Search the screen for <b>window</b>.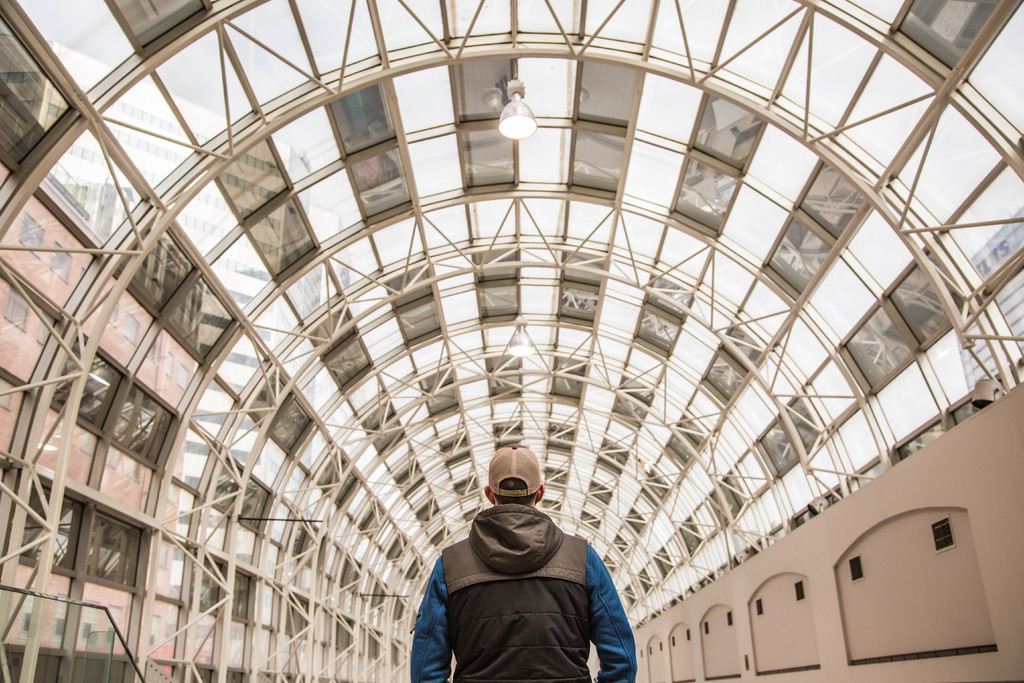
Found at (x1=700, y1=624, x2=712, y2=636).
